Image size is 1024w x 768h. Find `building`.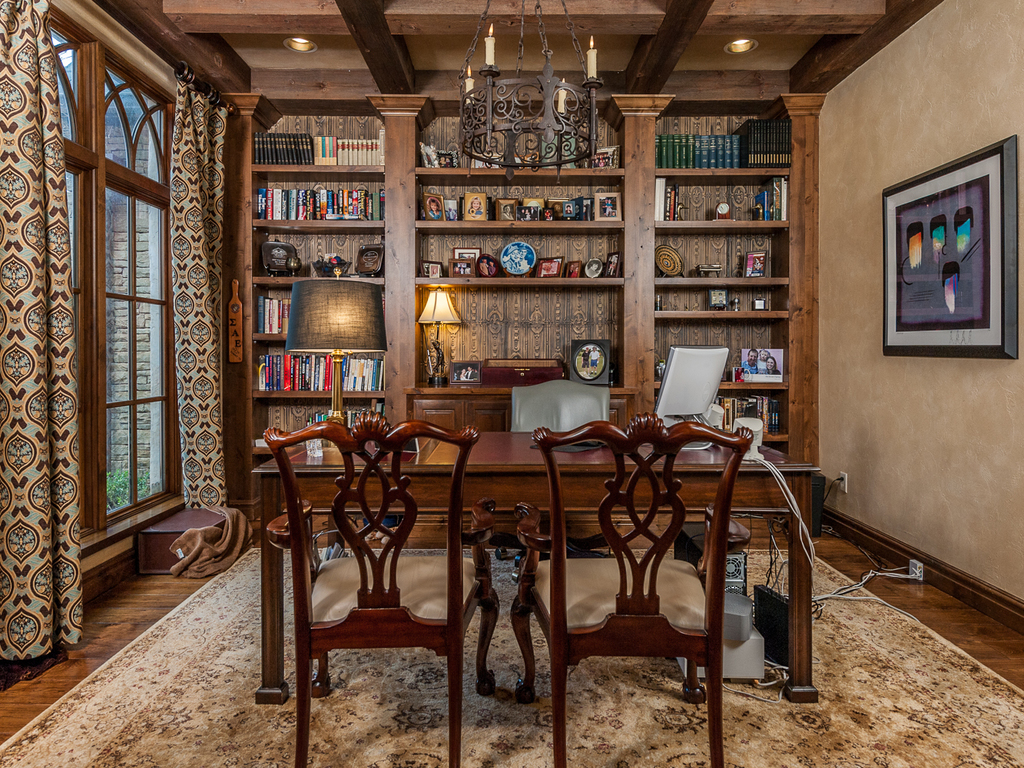
(0, 0, 1023, 767).
